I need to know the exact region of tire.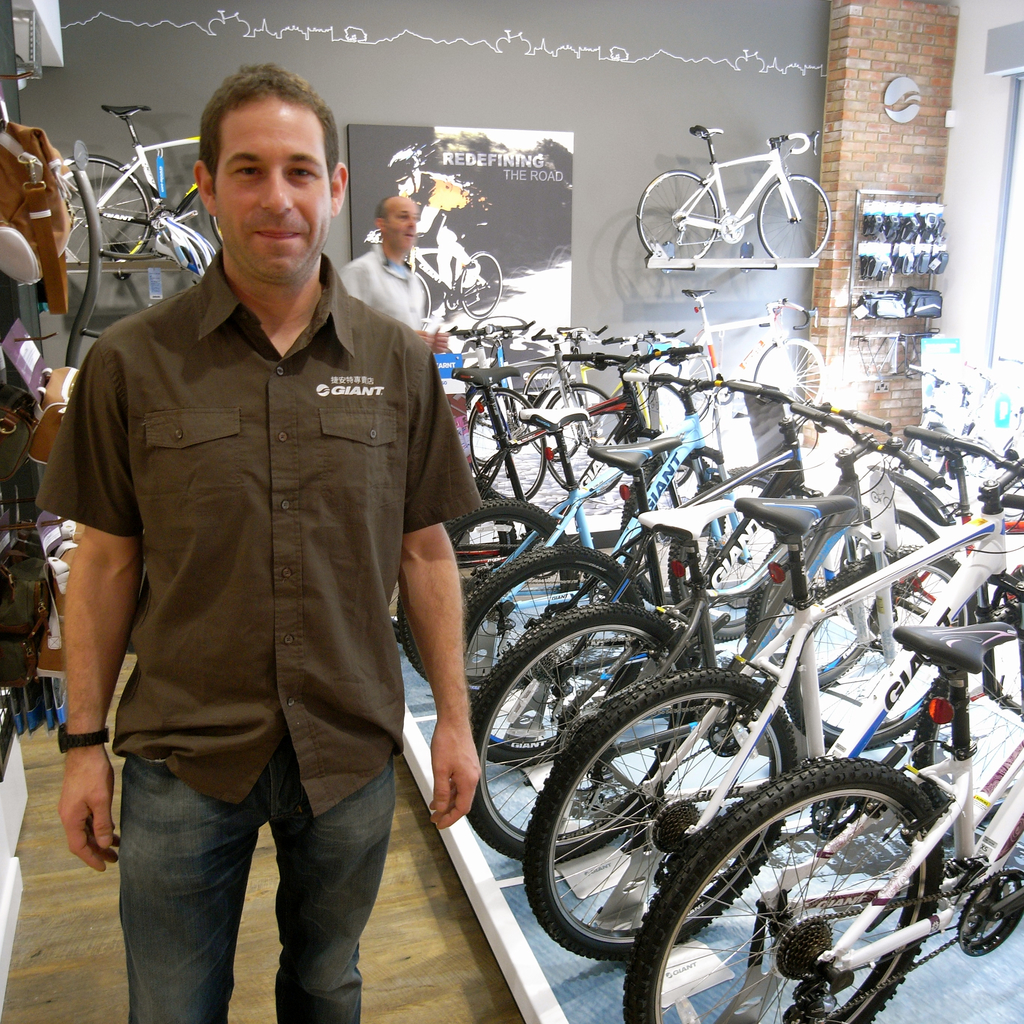
Region: 522,365,584,461.
